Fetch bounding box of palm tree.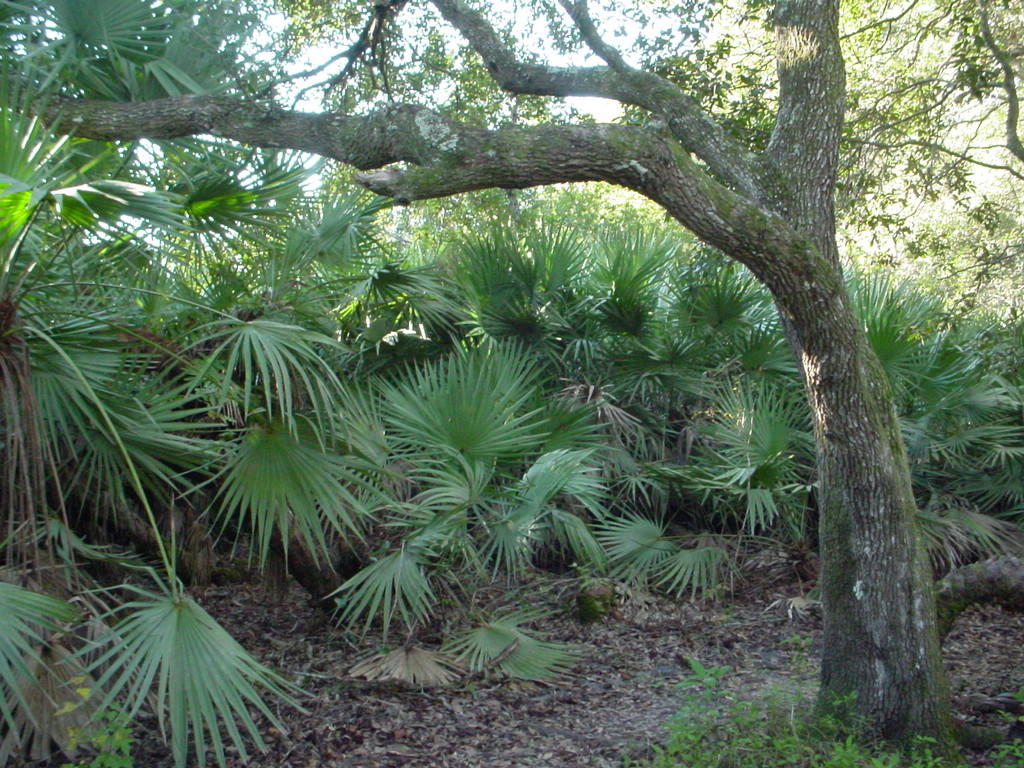
Bbox: 209:261:330:377.
